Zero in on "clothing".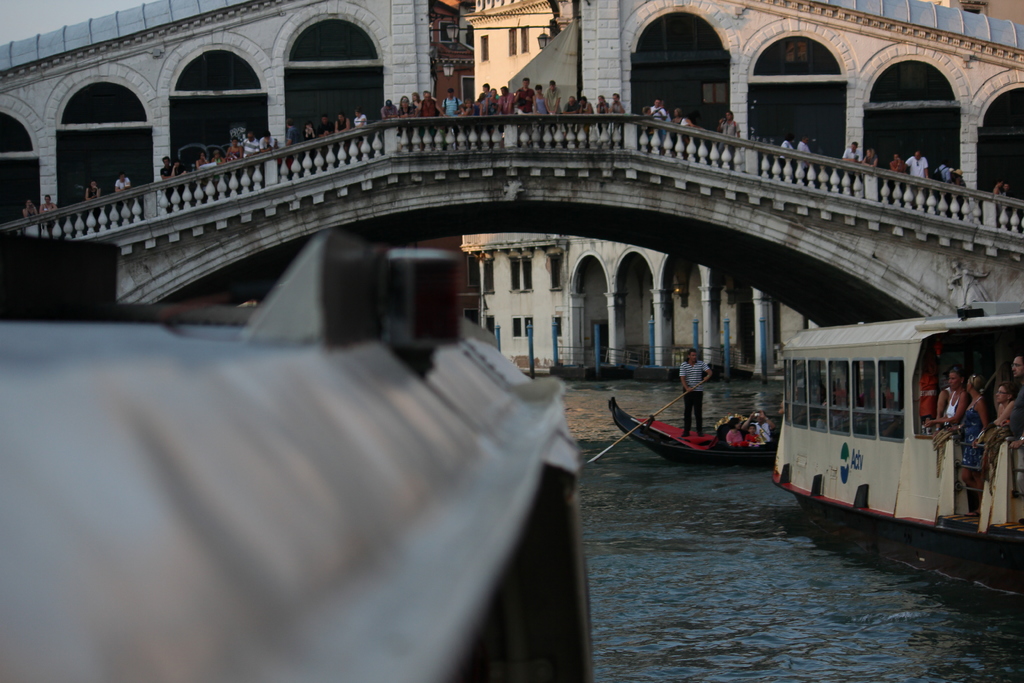
Zeroed in: l=715, t=116, r=745, b=160.
